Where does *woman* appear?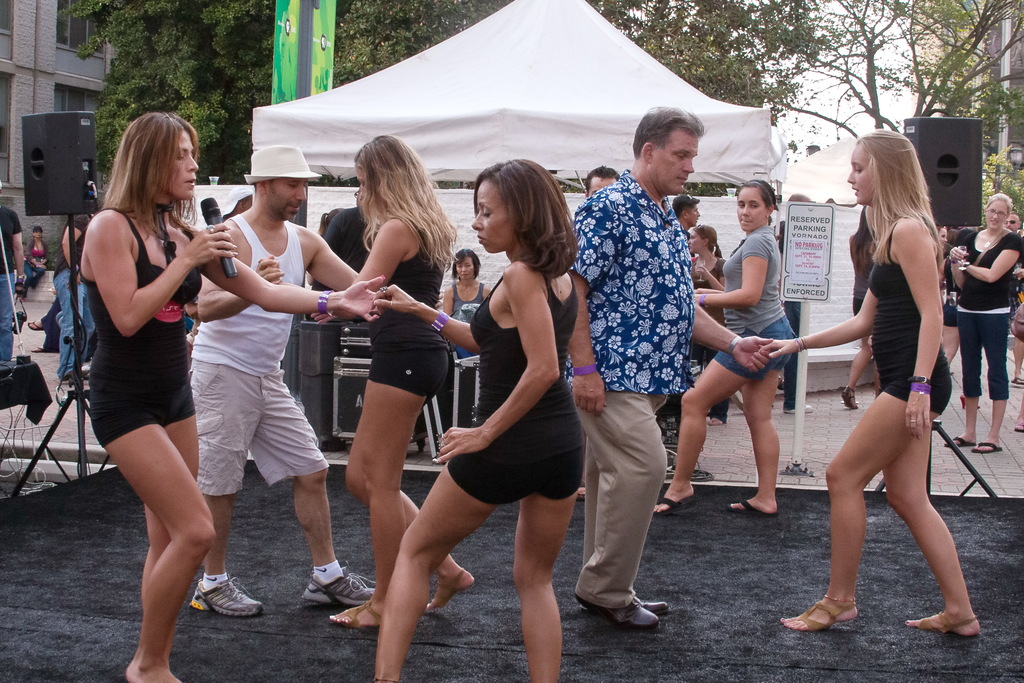
Appears at [440, 238, 496, 360].
